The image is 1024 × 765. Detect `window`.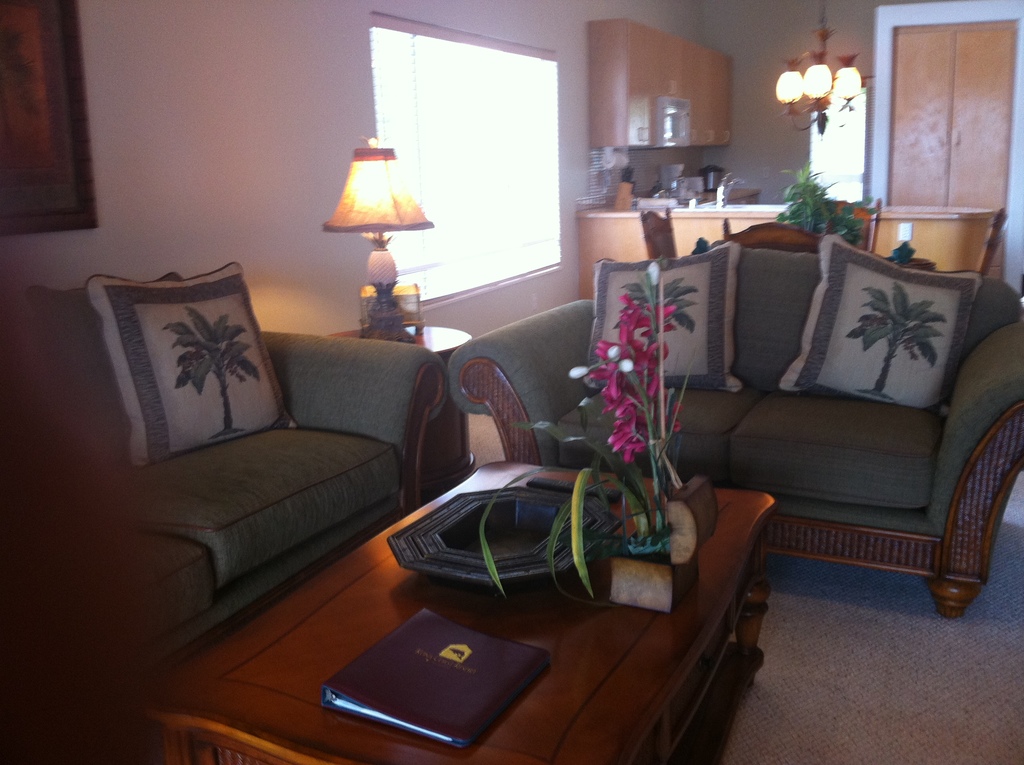
Detection: left=376, top=10, right=565, bottom=314.
